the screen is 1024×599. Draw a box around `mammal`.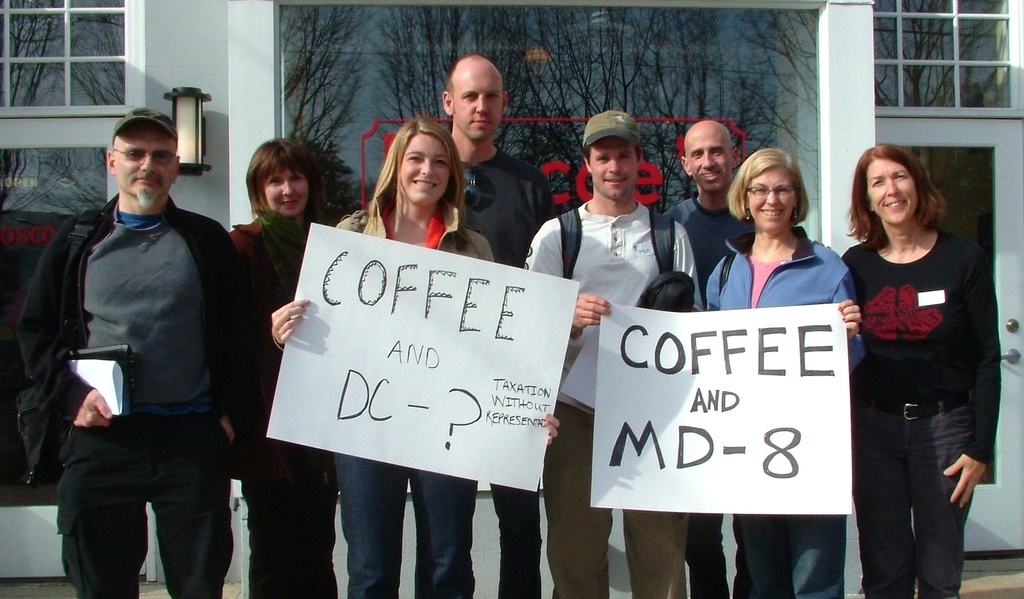
left=522, top=110, right=705, bottom=598.
